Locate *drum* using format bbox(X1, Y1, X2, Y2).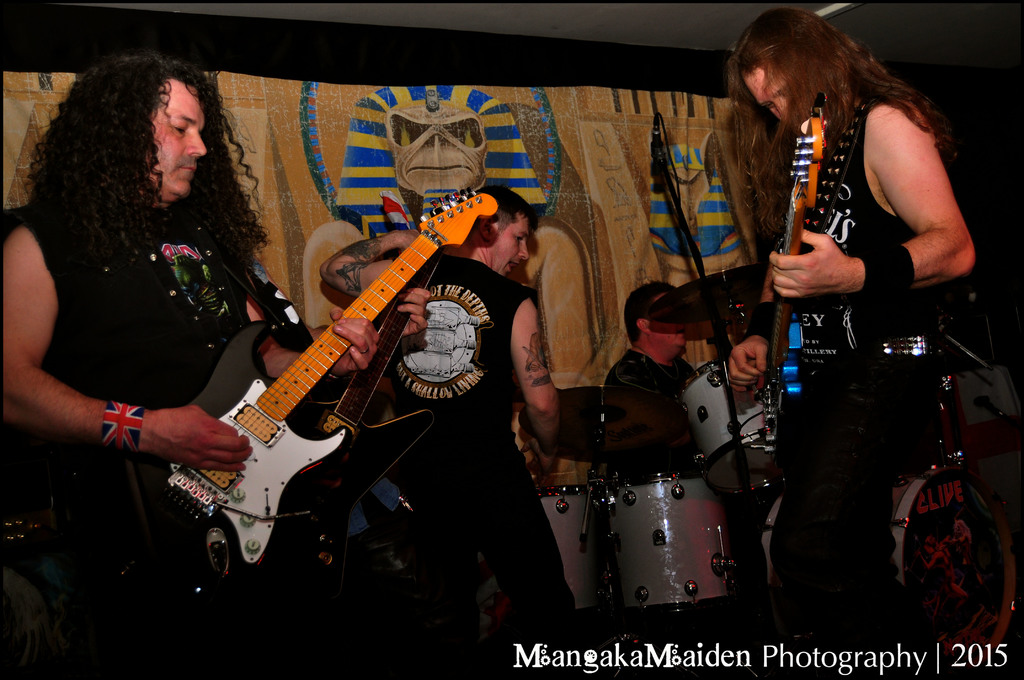
bbox(758, 466, 1020, 674).
